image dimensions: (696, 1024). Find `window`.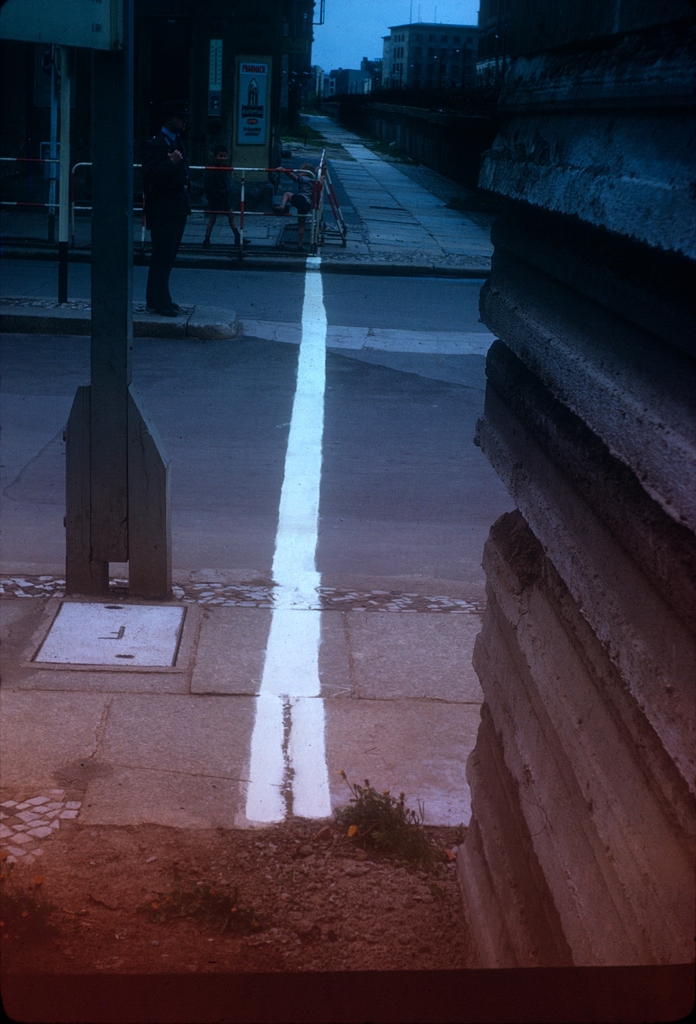
<box>397,35,401,45</box>.
